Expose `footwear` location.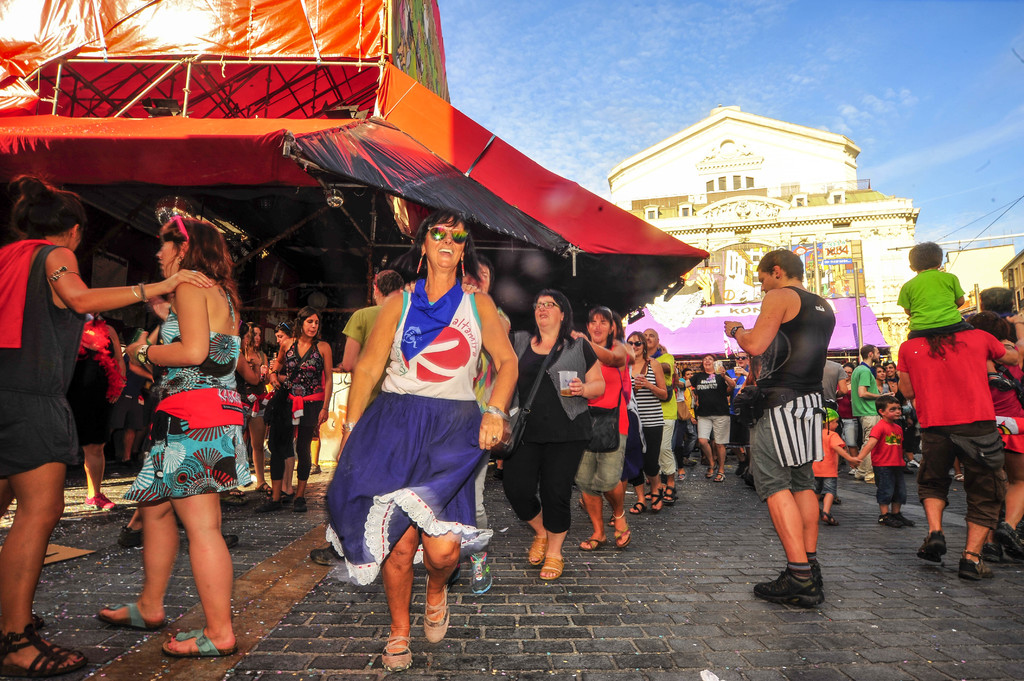
Exposed at [826, 512, 838, 524].
